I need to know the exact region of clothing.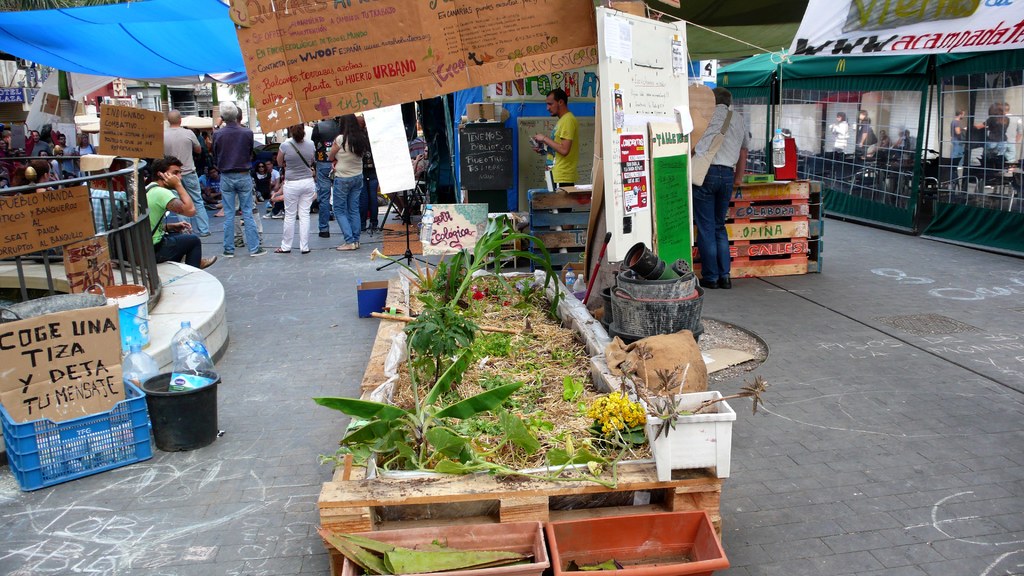
Region: {"x1": 982, "y1": 114, "x2": 1009, "y2": 157}.
